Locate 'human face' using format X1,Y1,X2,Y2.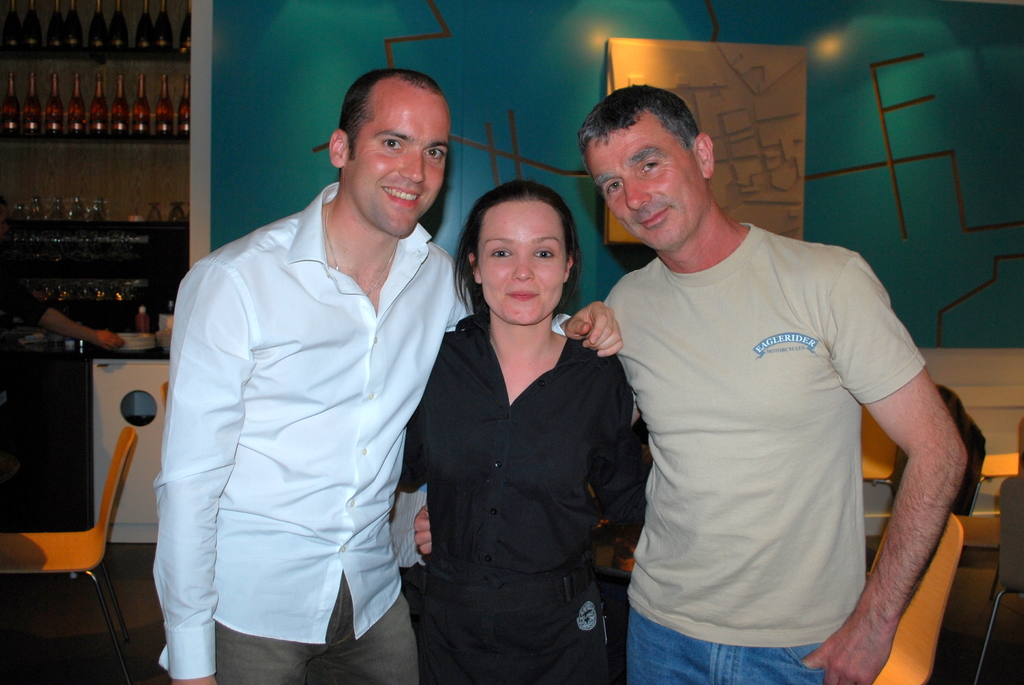
349,90,451,237.
